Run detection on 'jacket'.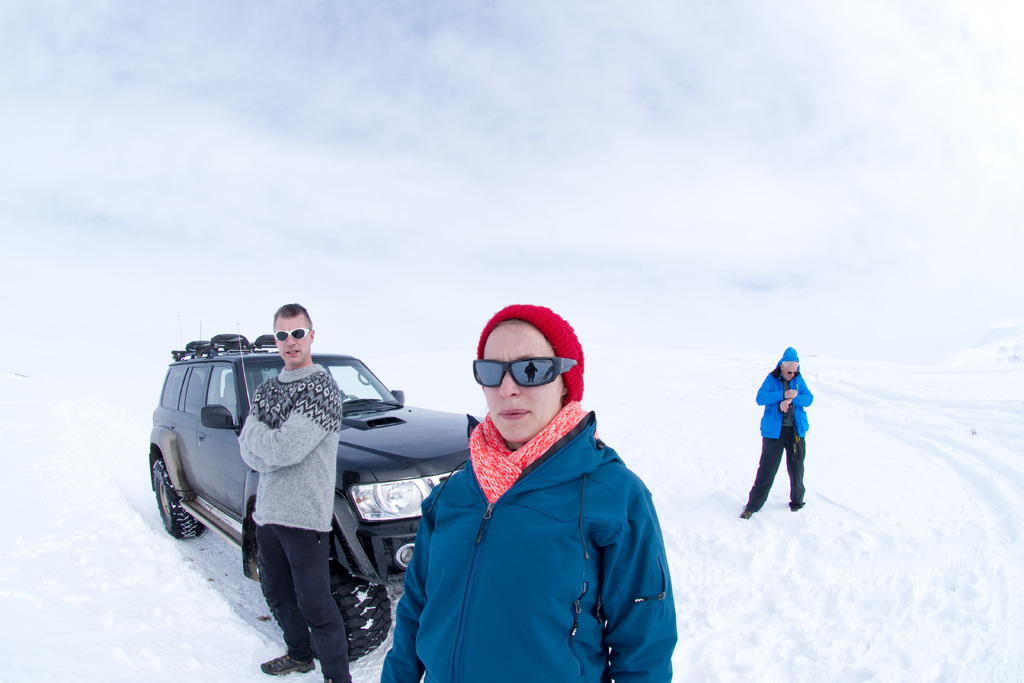
Result: box=[388, 411, 673, 682].
